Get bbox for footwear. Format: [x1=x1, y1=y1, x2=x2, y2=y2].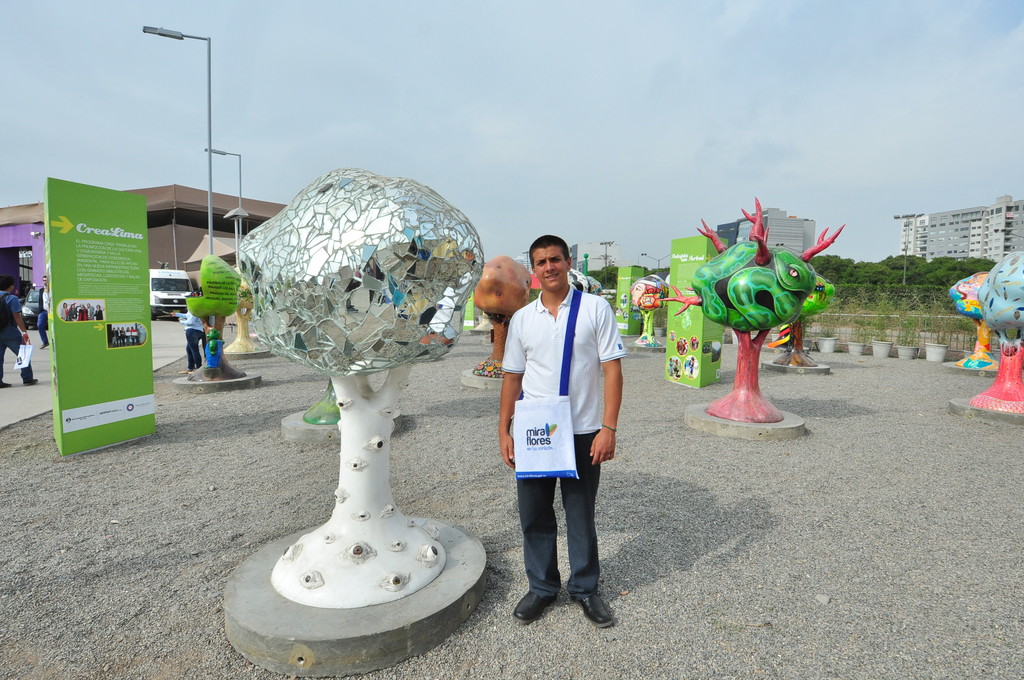
[x1=510, y1=590, x2=559, y2=622].
